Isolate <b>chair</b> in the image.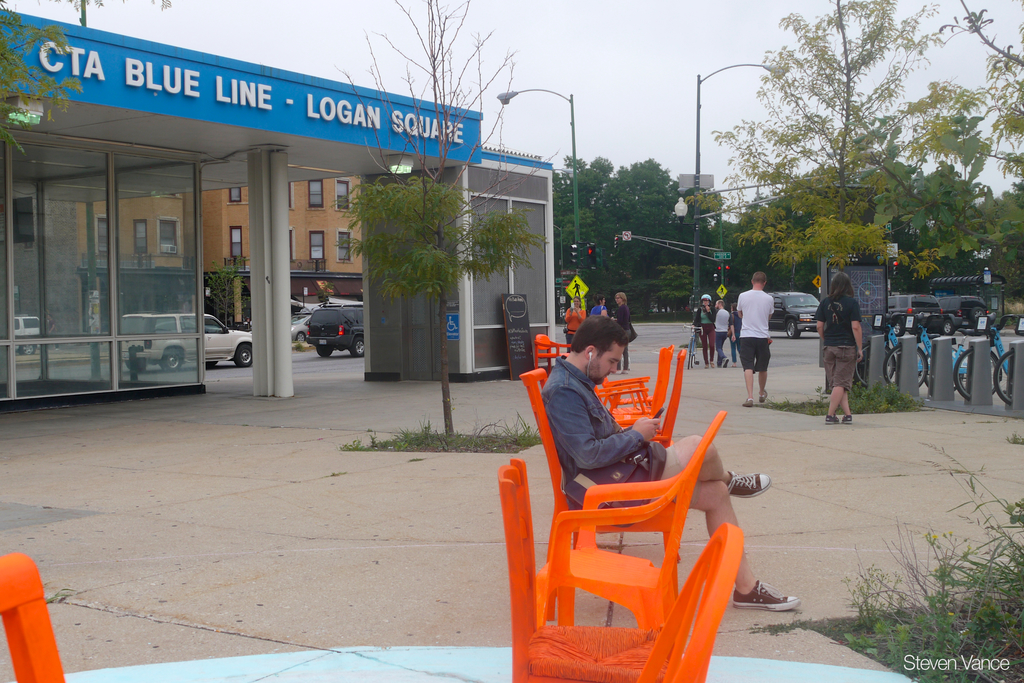
Isolated region: 530,409,729,626.
